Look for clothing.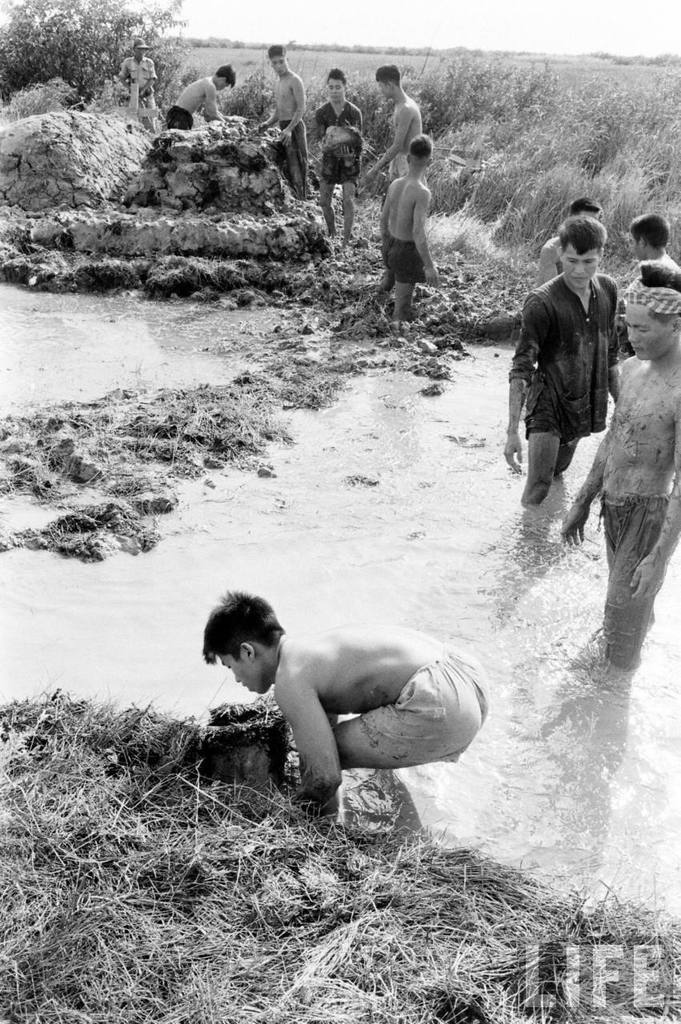
Found: bbox=[594, 491, 680, 665].
